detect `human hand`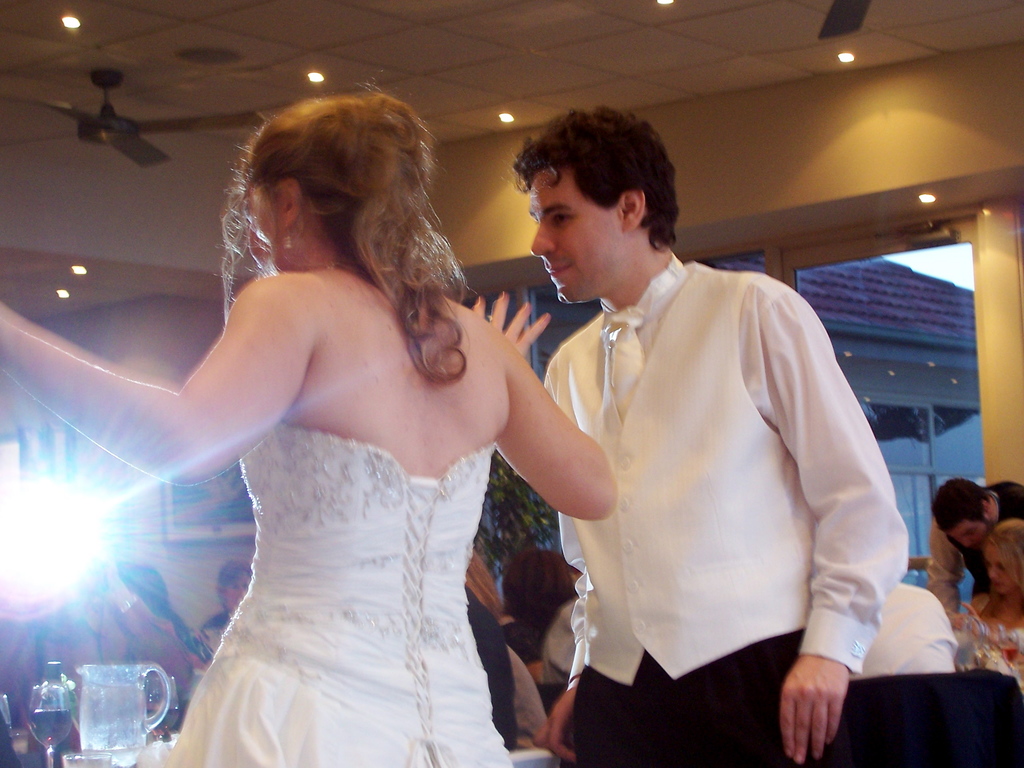
box(796, 628, 867, 755)
